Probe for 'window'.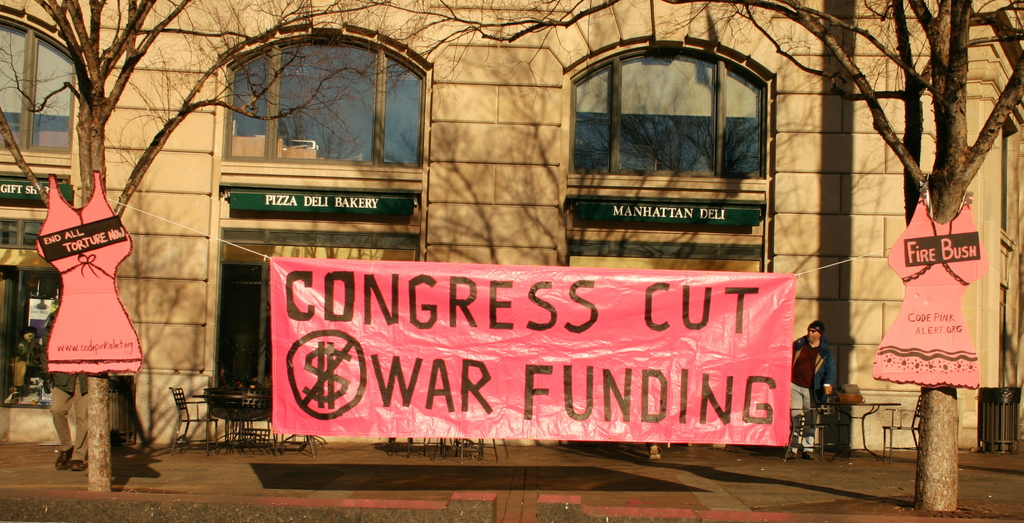
Probe result: locate(0, 13, 73, 158).
